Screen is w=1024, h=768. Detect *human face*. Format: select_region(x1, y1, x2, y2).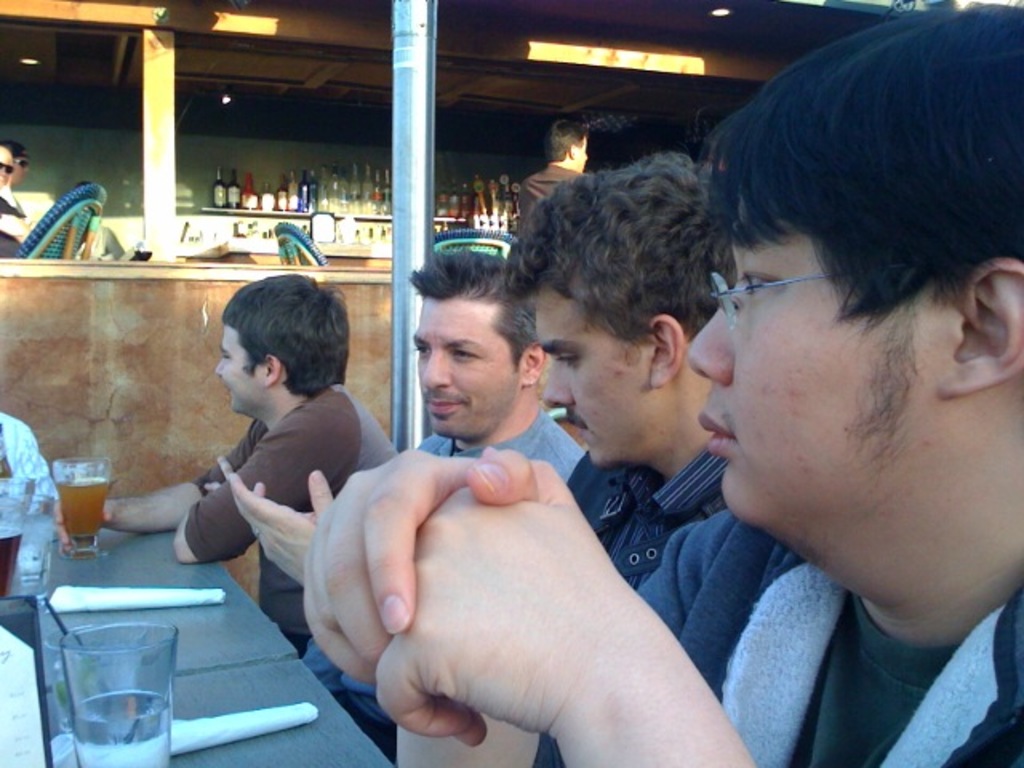
select_region(16, 157, 26, 181).
